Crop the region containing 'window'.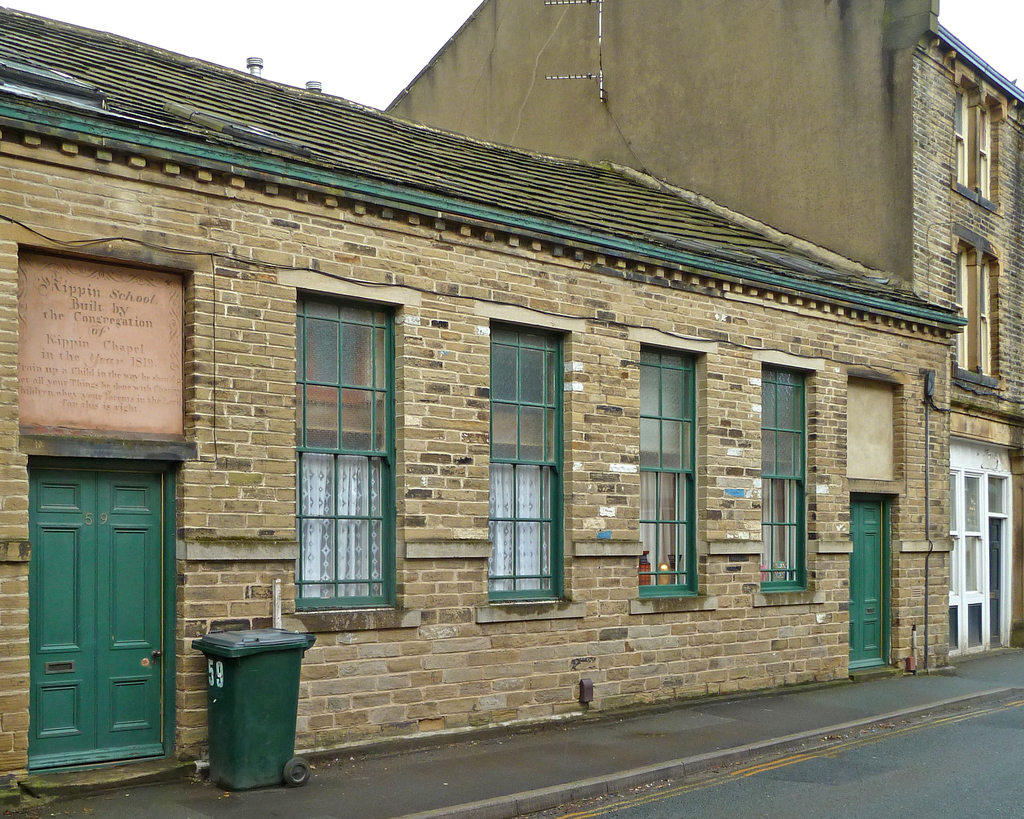
Crop region: [x1=949, y1=240, x2=1000, y2=389].
